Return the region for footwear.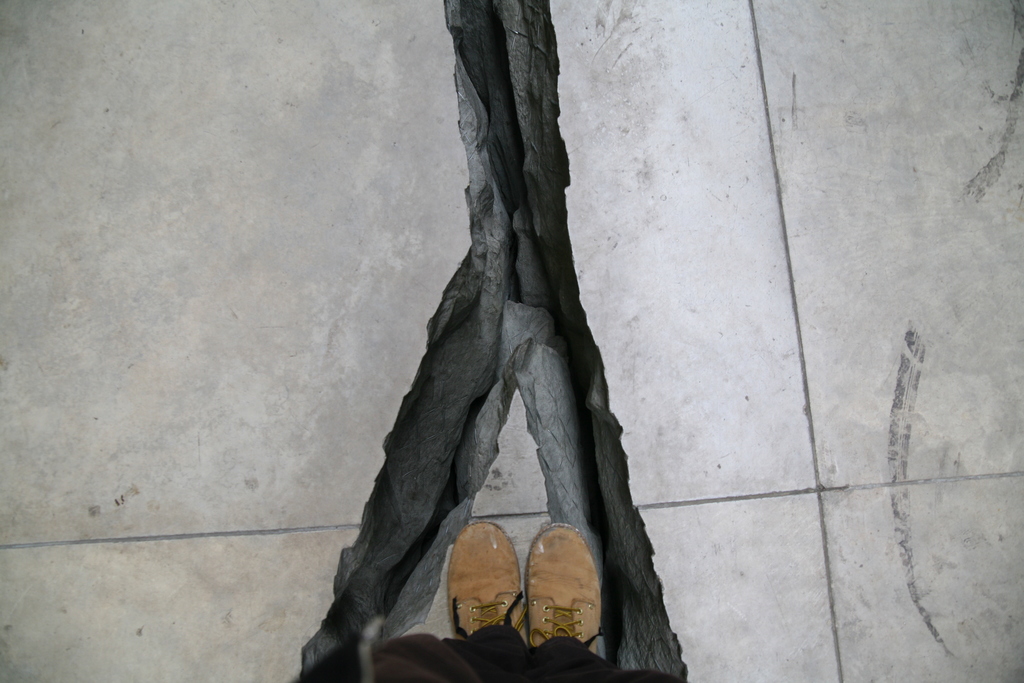
left=507, top=518, right=604, bottom=676.
